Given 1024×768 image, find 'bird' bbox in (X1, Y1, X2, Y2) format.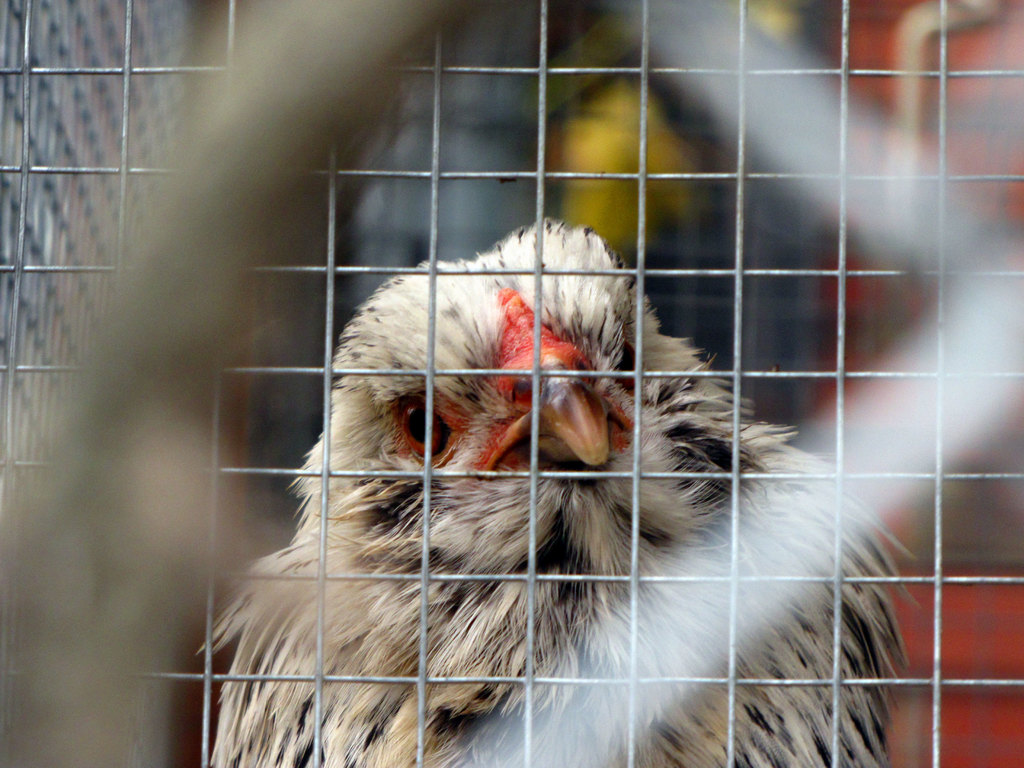
(146, 255, 972, 742).
